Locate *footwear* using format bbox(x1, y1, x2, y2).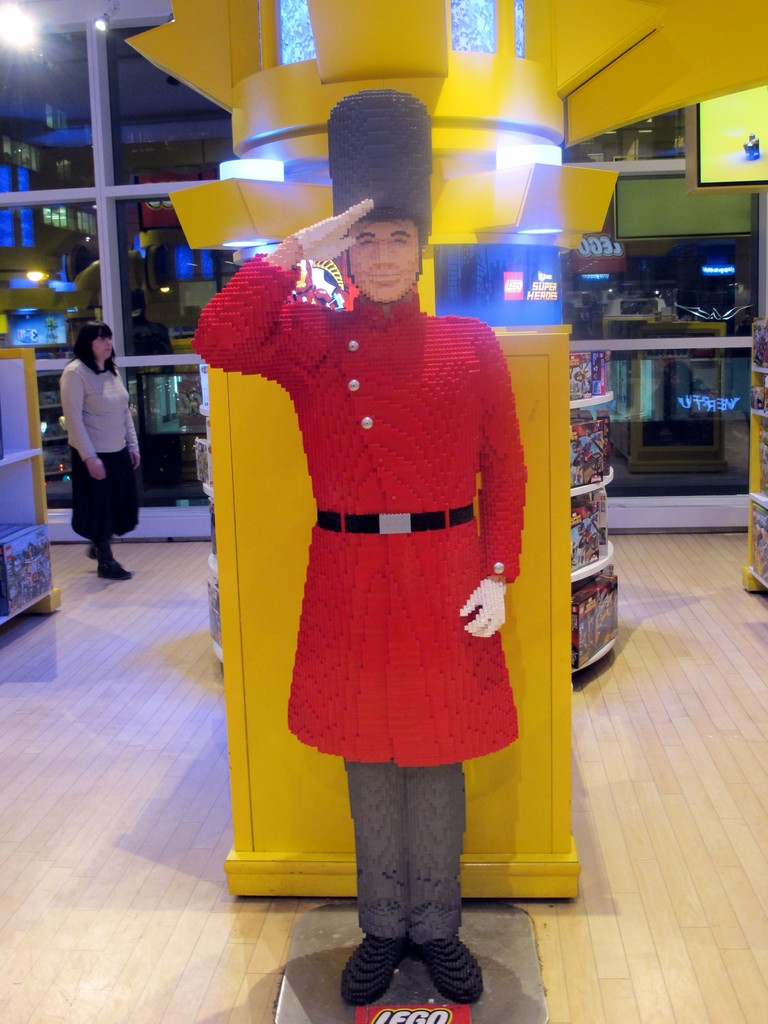
bbox(332, 929, 413, 1010).
